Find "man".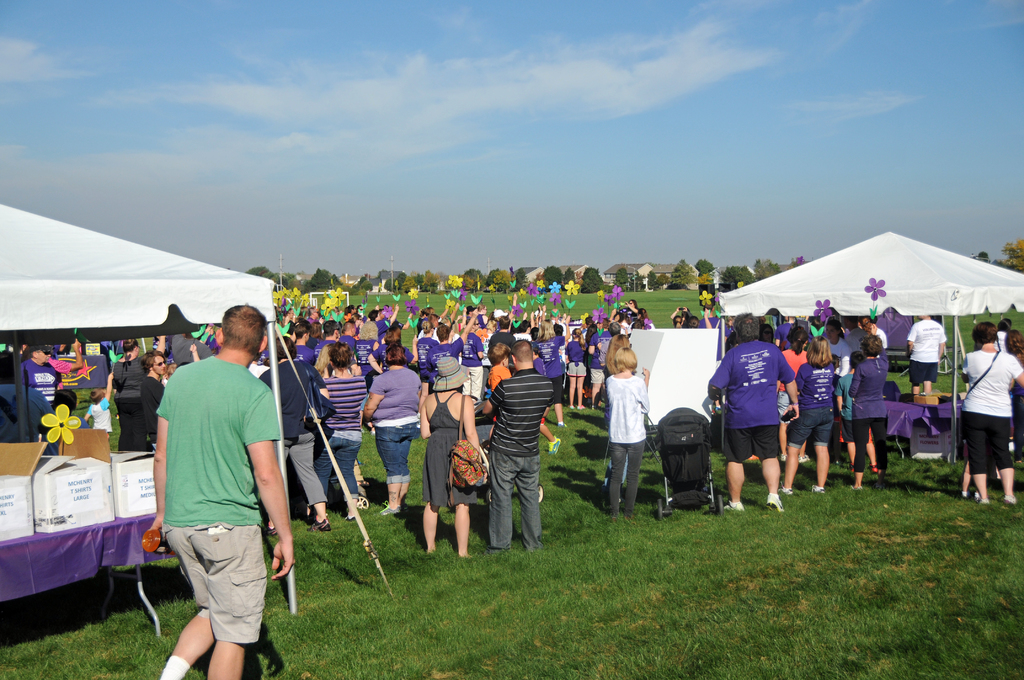
[x1=18, y1=343, x2=61, y2=414].
